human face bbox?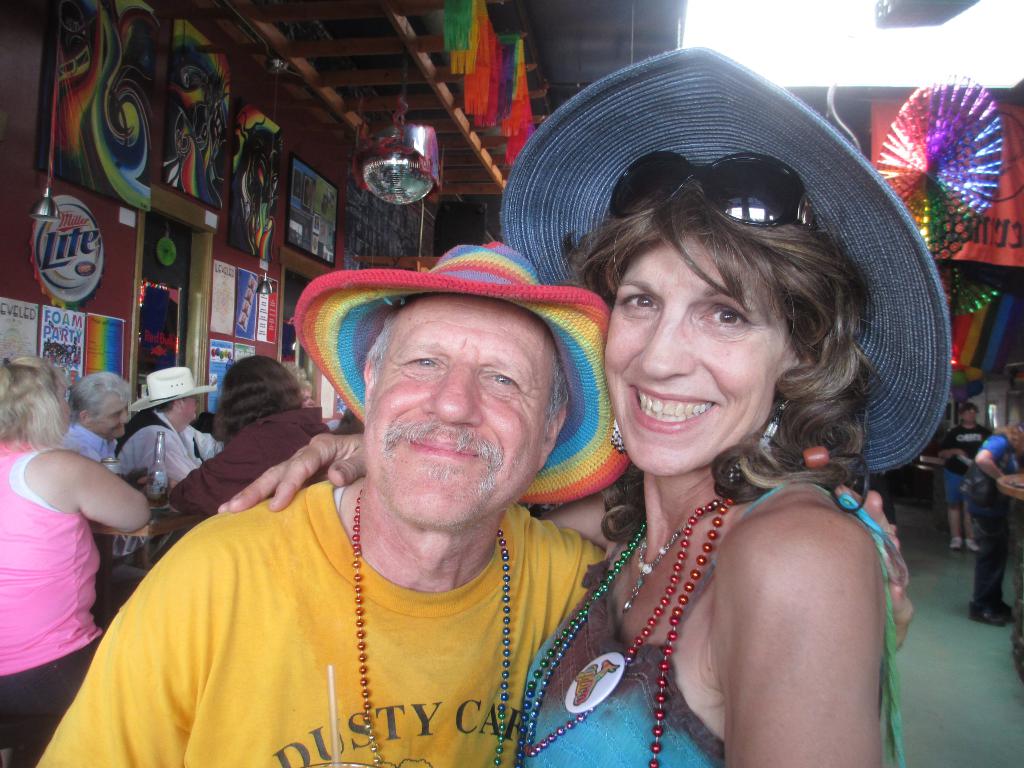
{"x1": 364, "y1": 291, "x2": 561, "y2": 519}
